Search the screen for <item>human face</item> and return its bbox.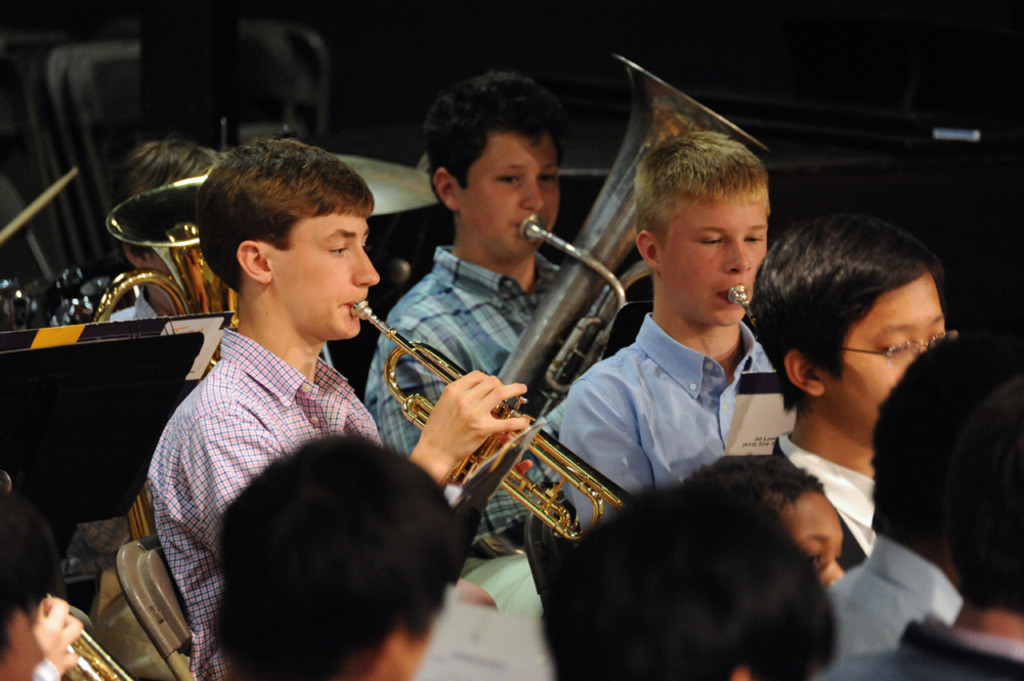
Found: <region>825, 292, 948, 433</region>.
